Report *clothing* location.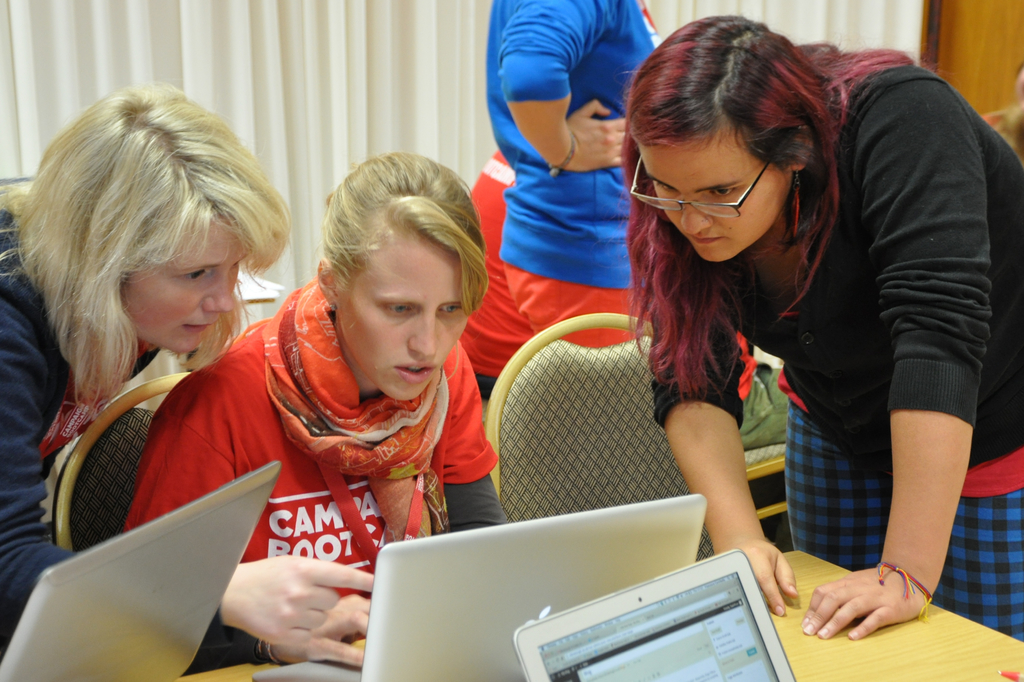
Report: {"left": 0, "top": 207, "right": 224, "bottom": 653}.
